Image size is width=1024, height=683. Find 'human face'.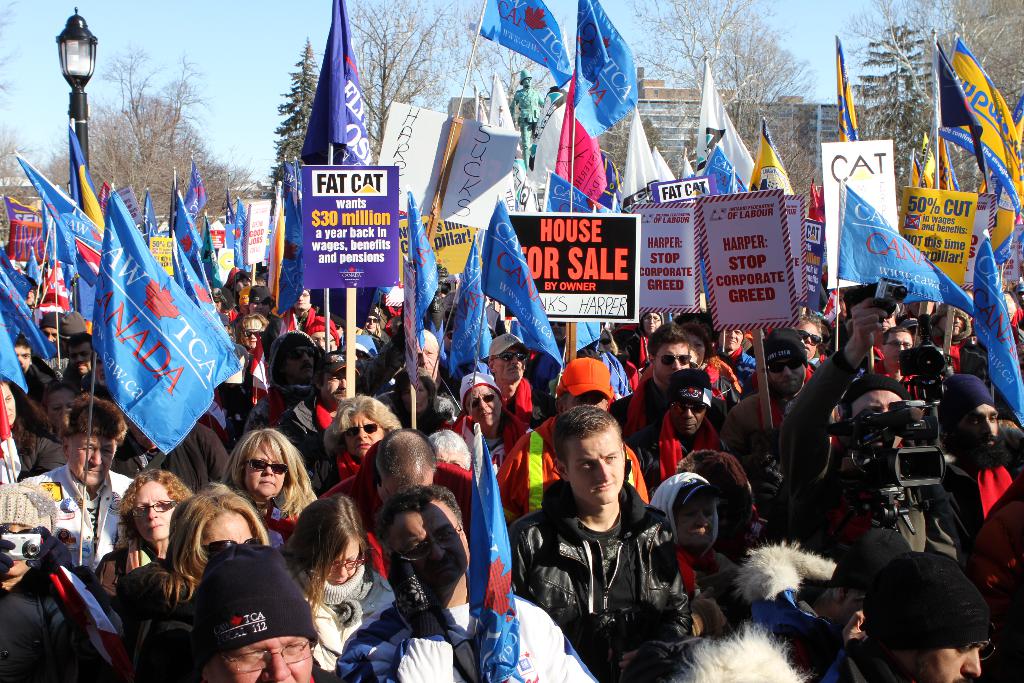
pyautogui.locateOnScreen(658, 344, 691, 384).
